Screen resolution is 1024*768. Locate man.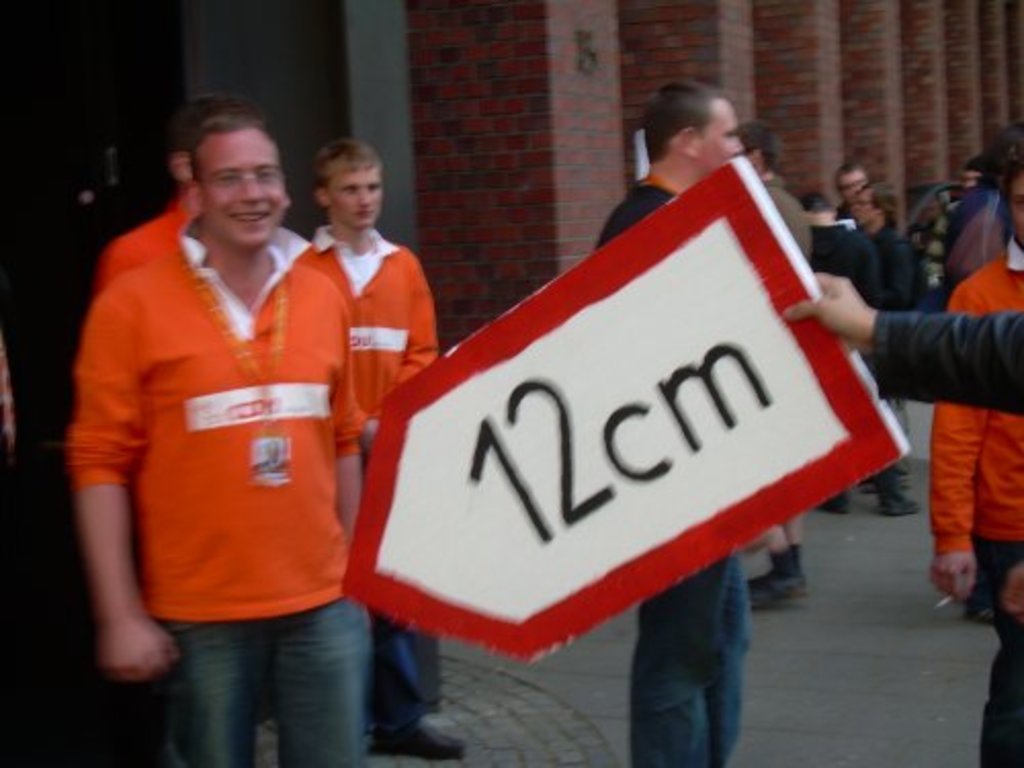
left=68, top=96, right=385, bottom=766.
